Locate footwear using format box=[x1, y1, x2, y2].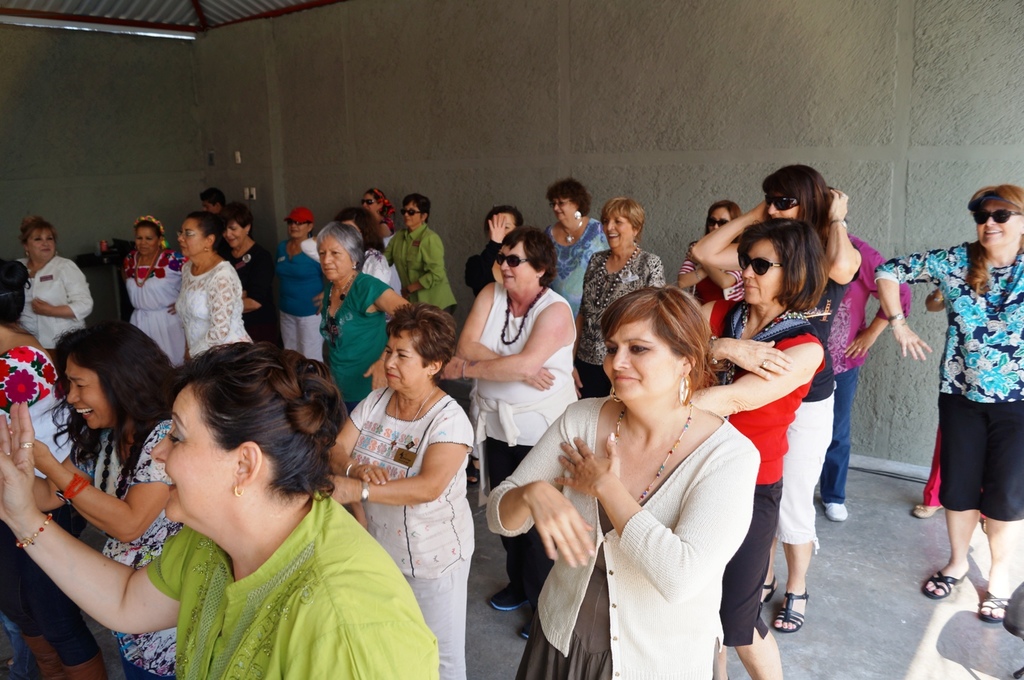
box=[521, 597, 543, 637].
